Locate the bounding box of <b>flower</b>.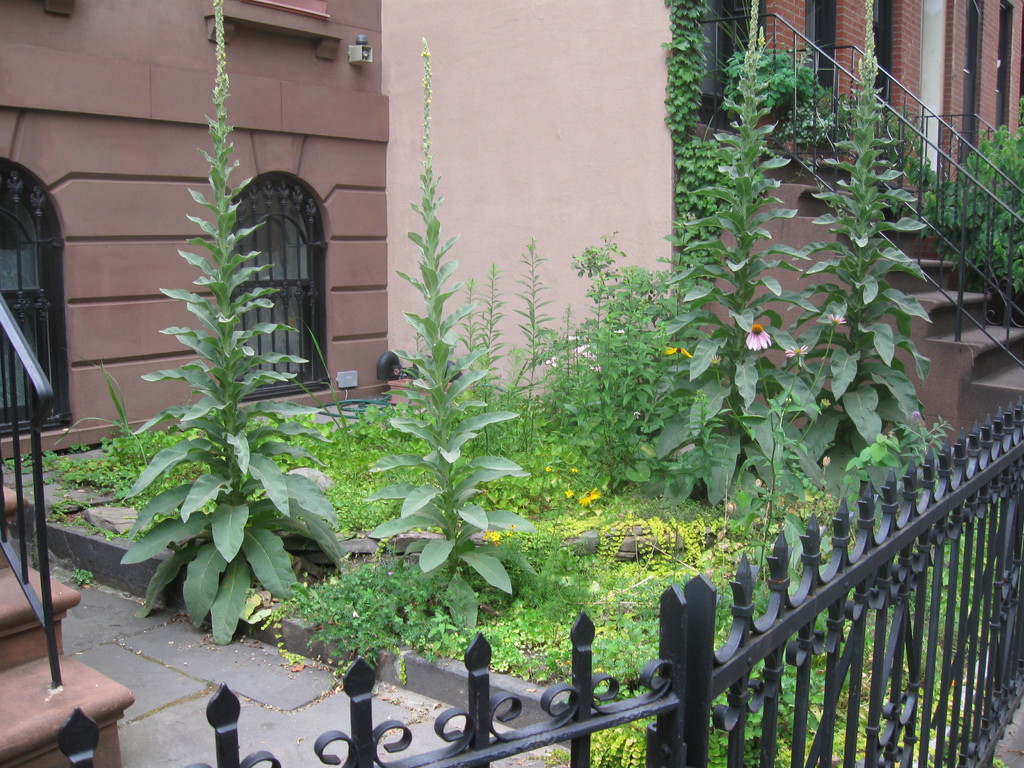
Bounding box: [781, 336, 806, 355].
